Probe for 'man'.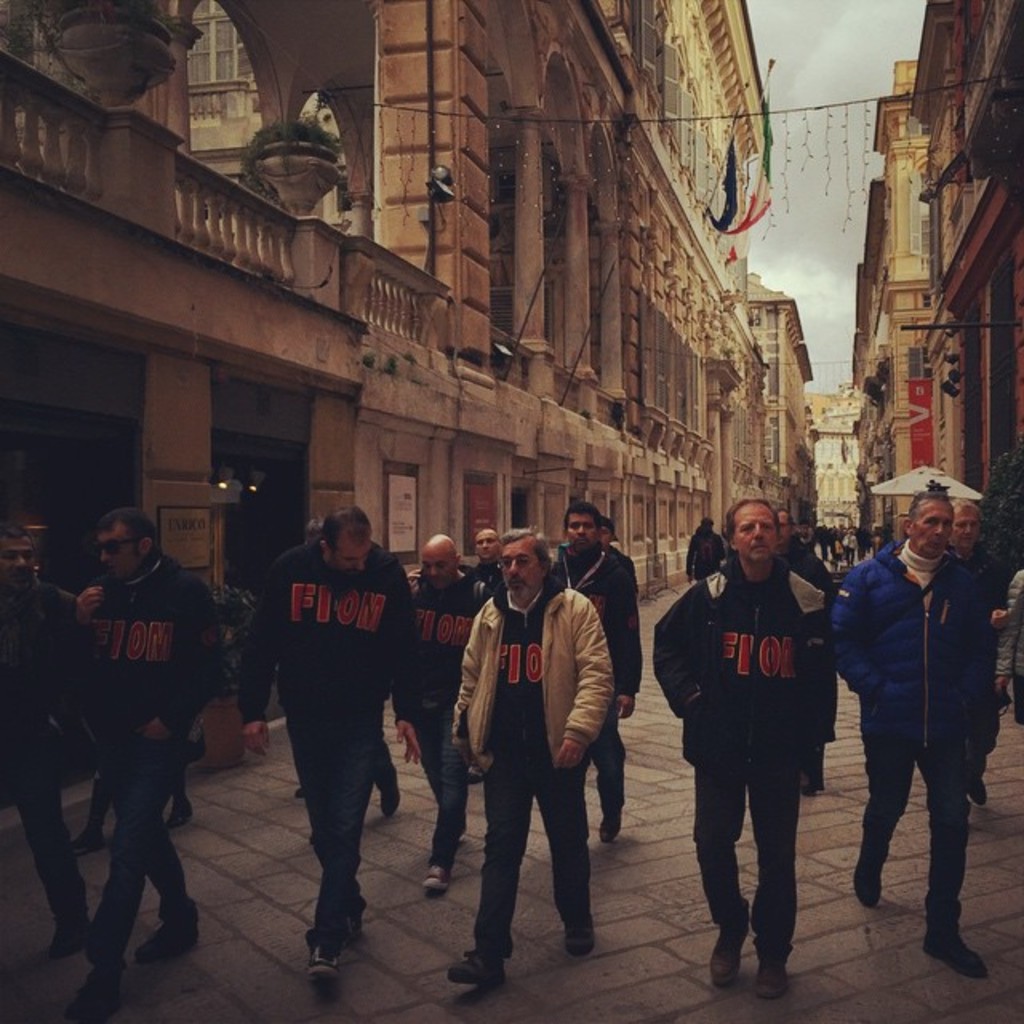
Probe result: <box>682,514,728,592</box>.
